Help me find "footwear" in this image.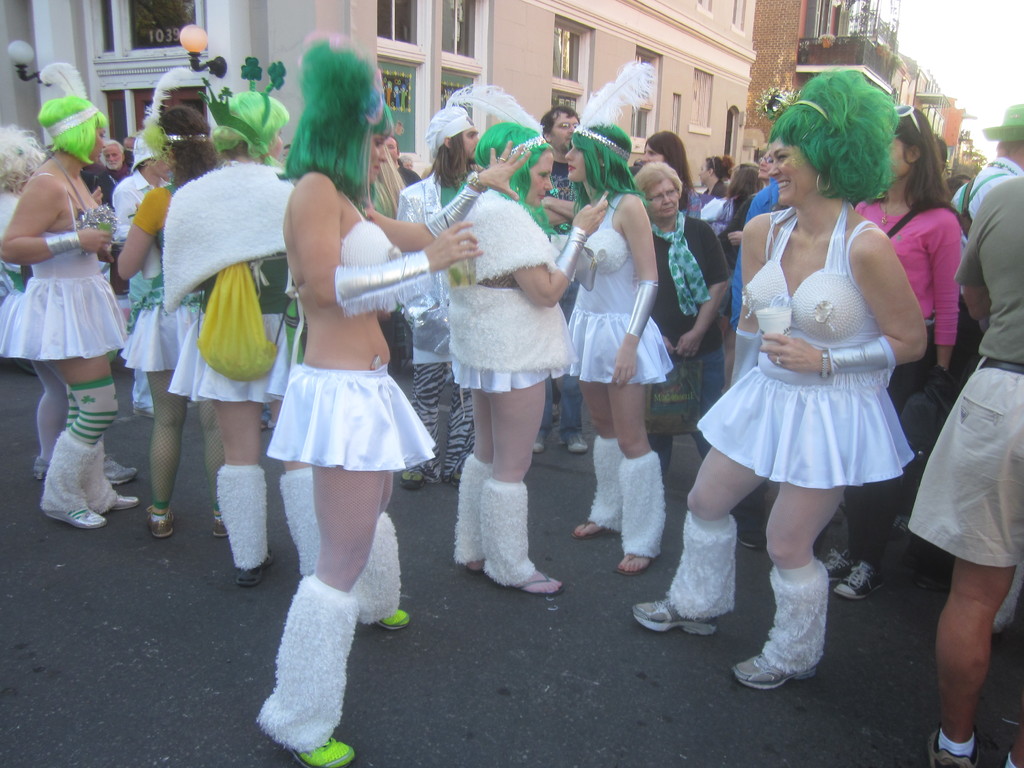
Found it: (108,463,137,484).
